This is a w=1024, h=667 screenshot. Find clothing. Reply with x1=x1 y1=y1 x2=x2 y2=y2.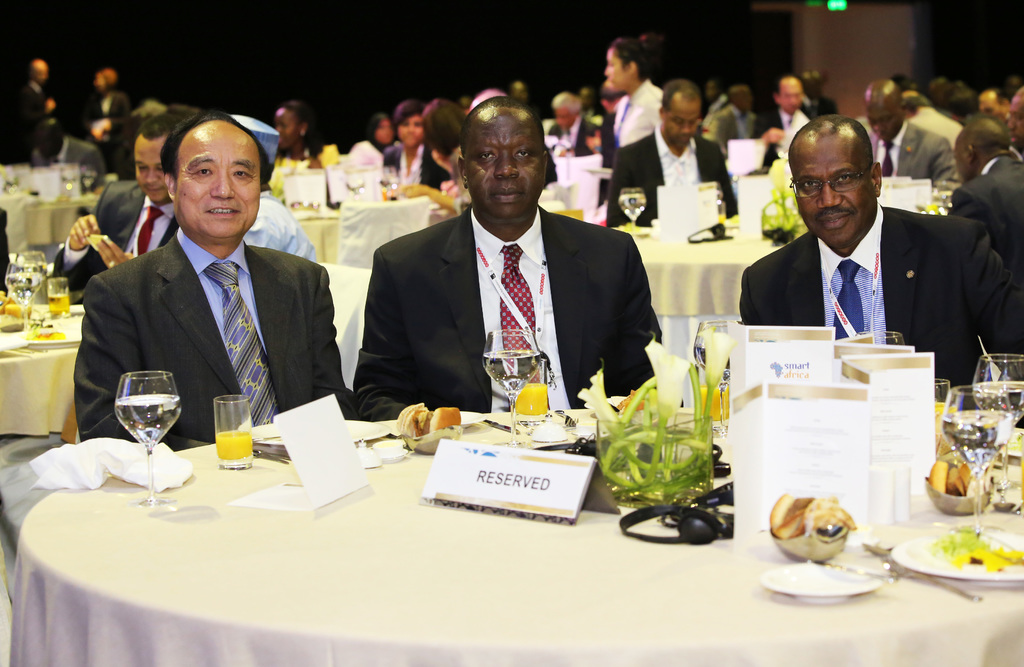
x1=618 y1=72 x2=662 y2=142.
